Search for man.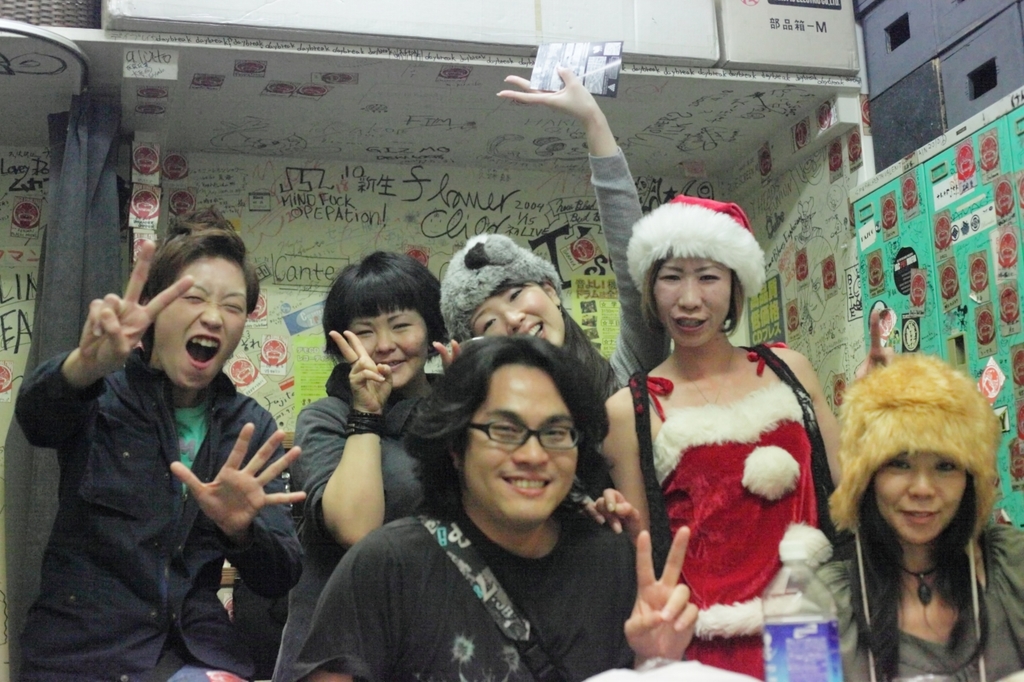
Found at 14, 225, 309, 681.
